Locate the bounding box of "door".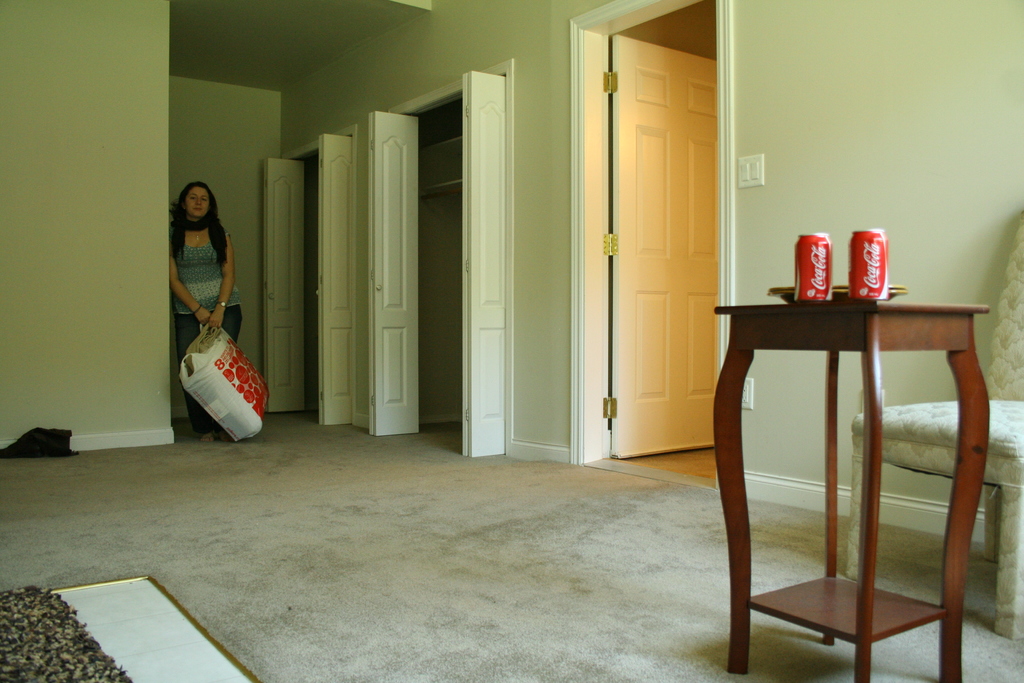
Bounding box: (260, 161, 303, 413).
